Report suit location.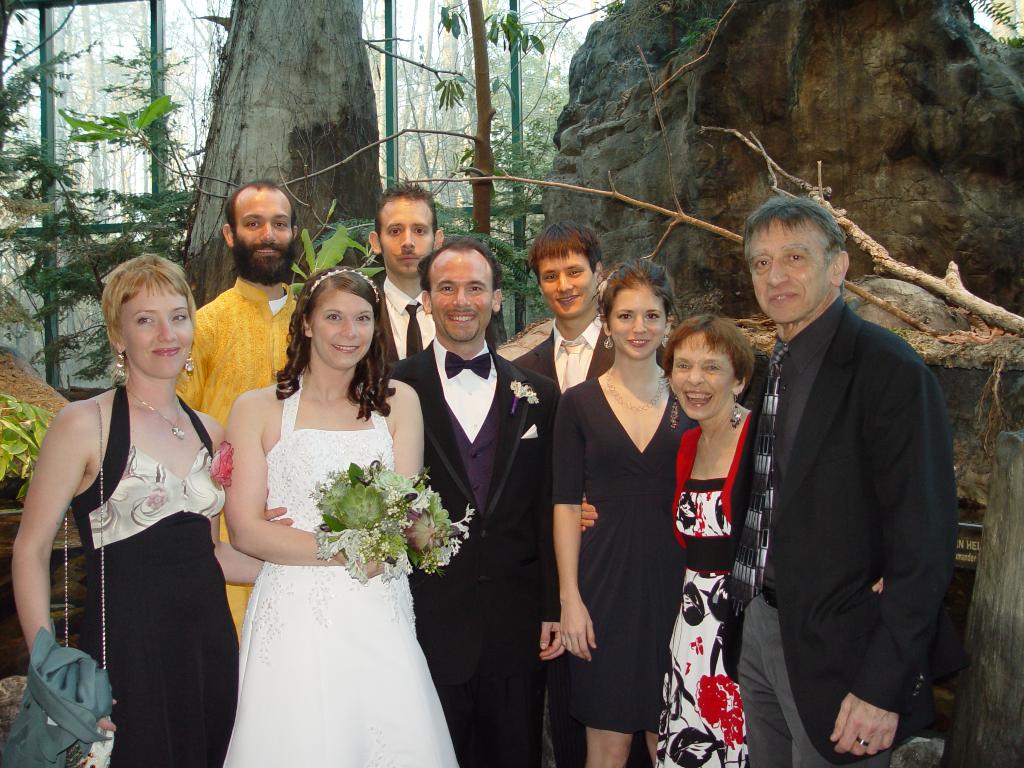
Report: [x1=508, y1=316, x2=626, y2=396].
